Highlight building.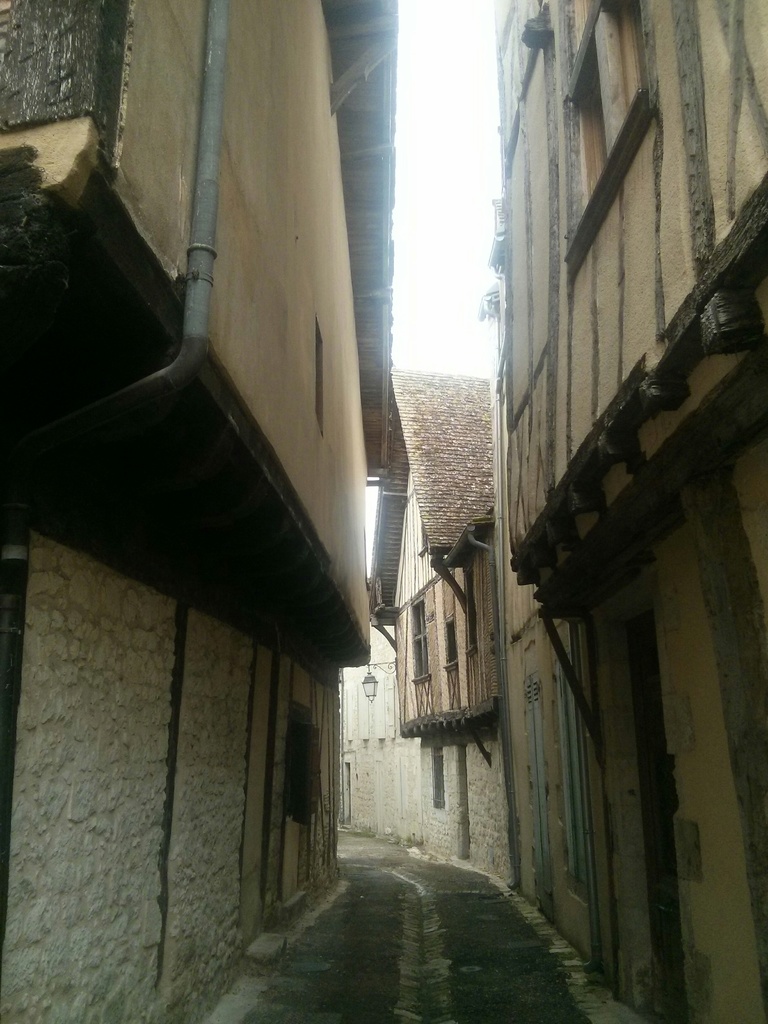
Highlighted region: bbox=[0, 0, 393, 1023].
